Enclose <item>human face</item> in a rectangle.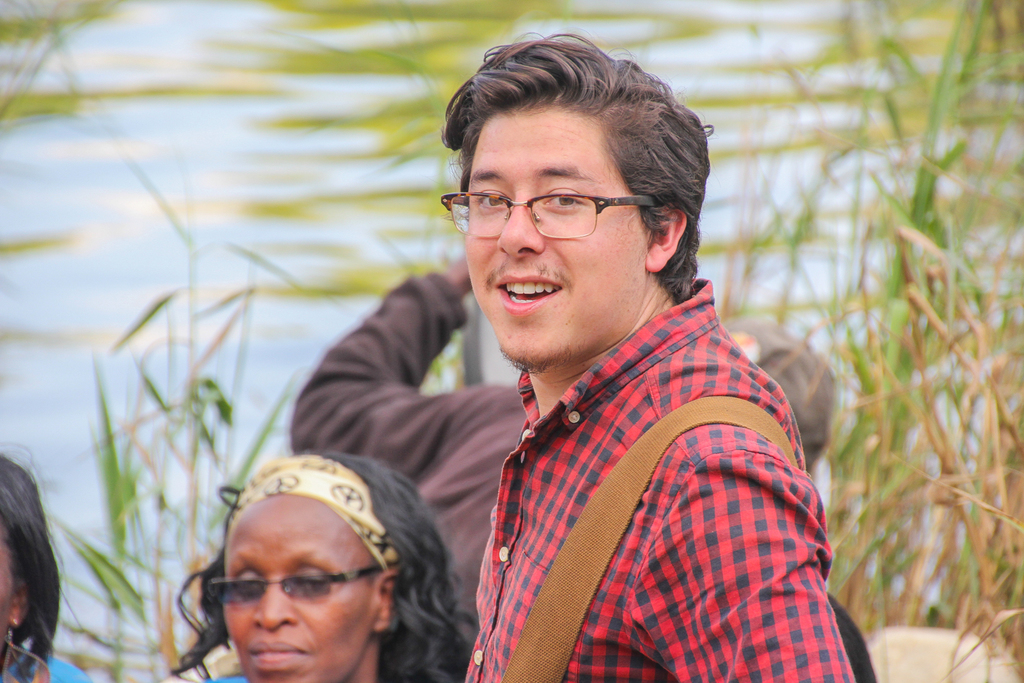
445 107 647 360.
